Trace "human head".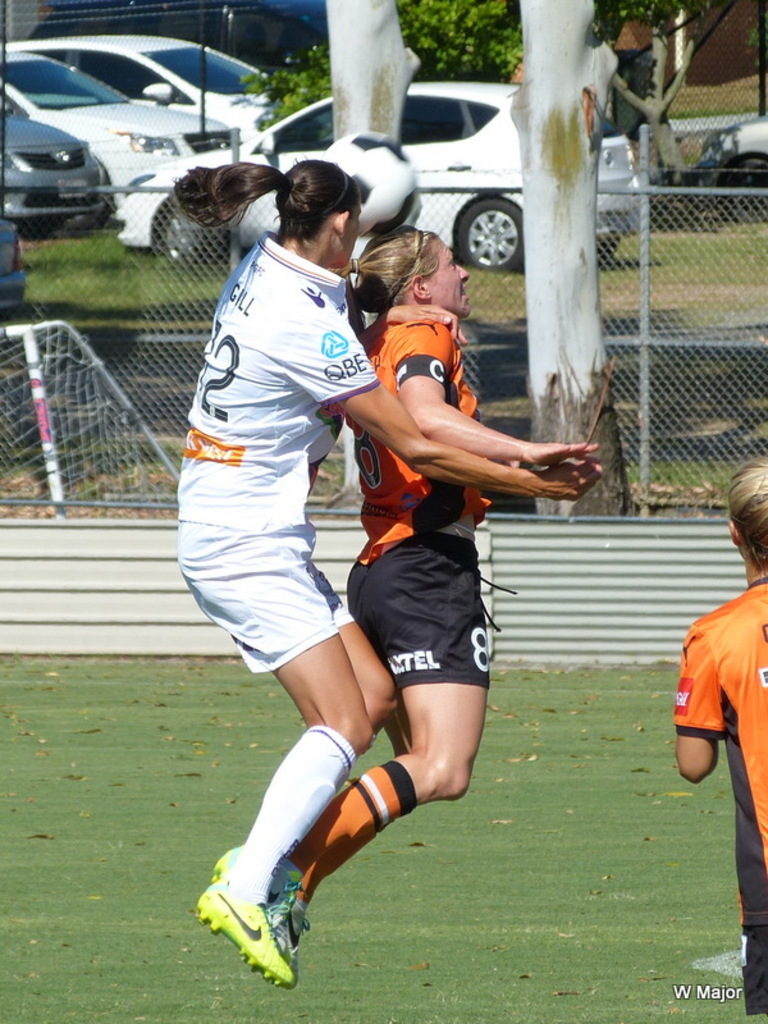
Traced to bbox=(274, 157, 364, 268).
